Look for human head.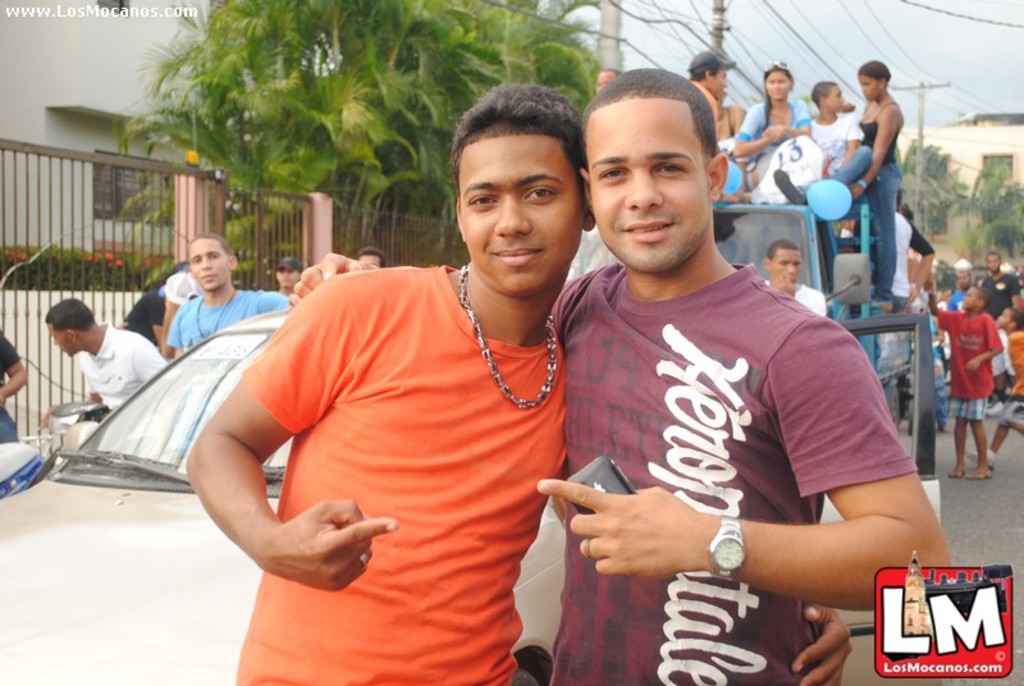
Found: <box>993,307,1023,335</box>.
